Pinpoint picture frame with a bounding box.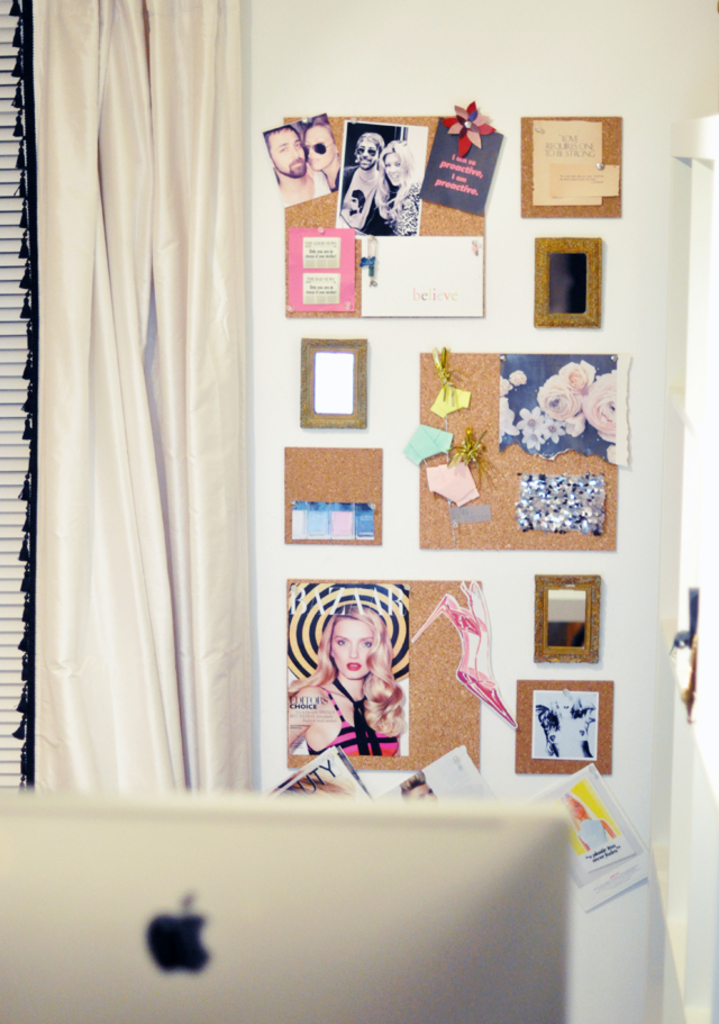
<bbox>267, 441, 386, 551</bbox>.
